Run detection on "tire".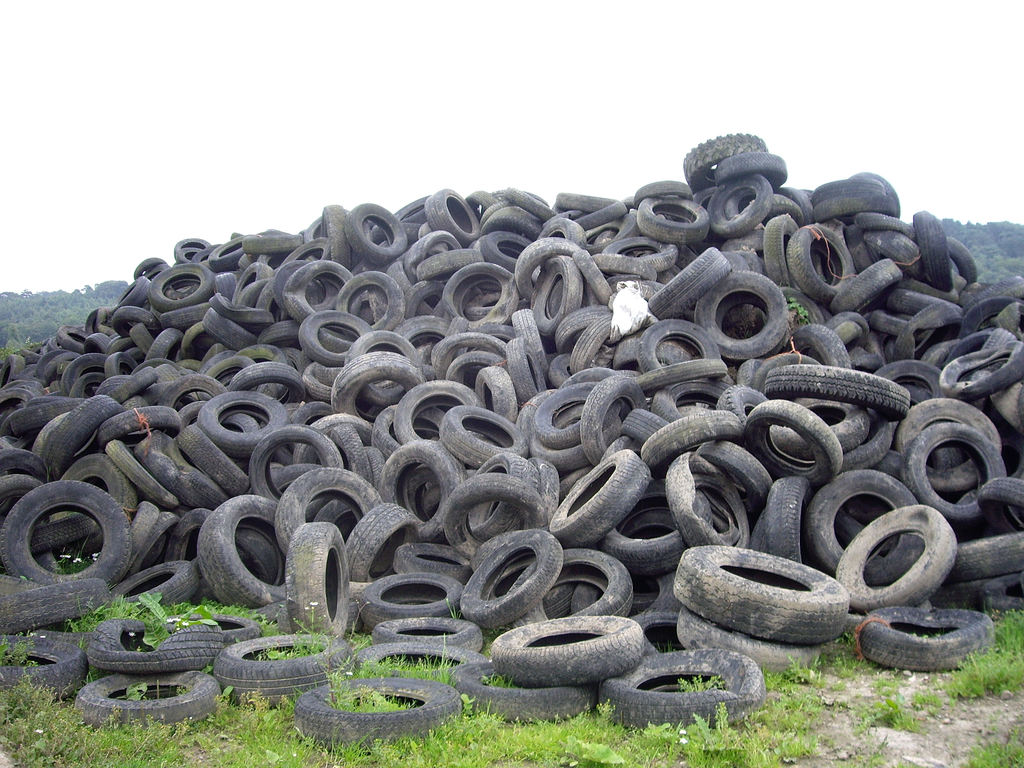
Result: x1=443 y1=473 x2=546 y2=555.
